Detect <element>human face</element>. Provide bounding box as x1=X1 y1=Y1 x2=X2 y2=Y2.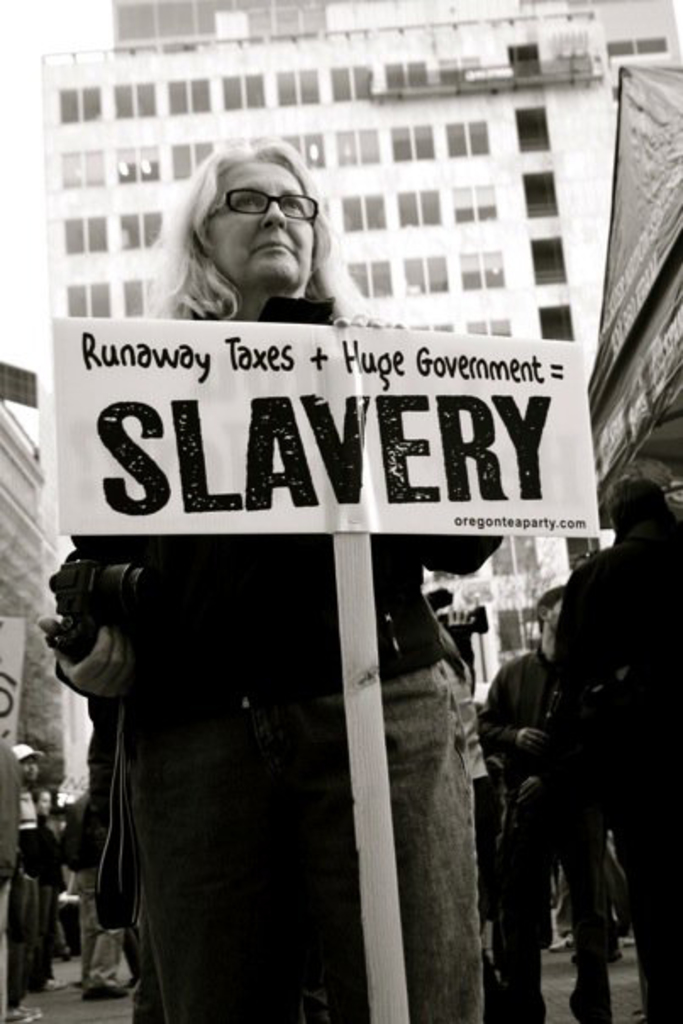
x1=214 y1=161 x2=319 y2=287.
